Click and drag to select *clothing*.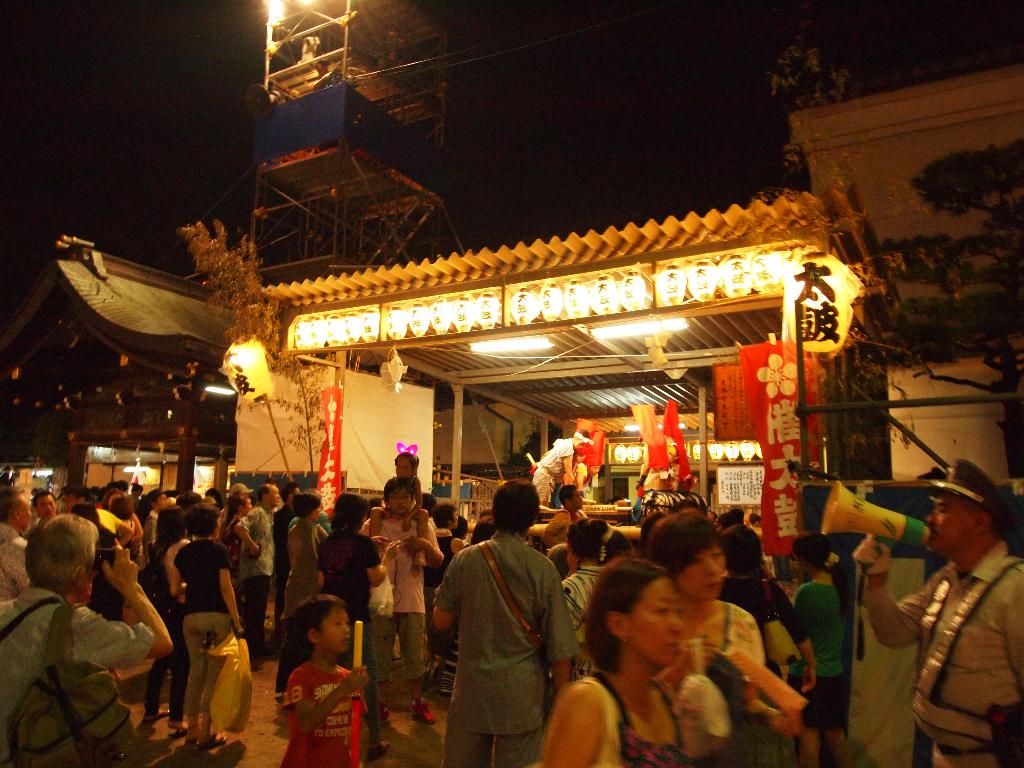
Selection: (860, 529, 1023, 767).
